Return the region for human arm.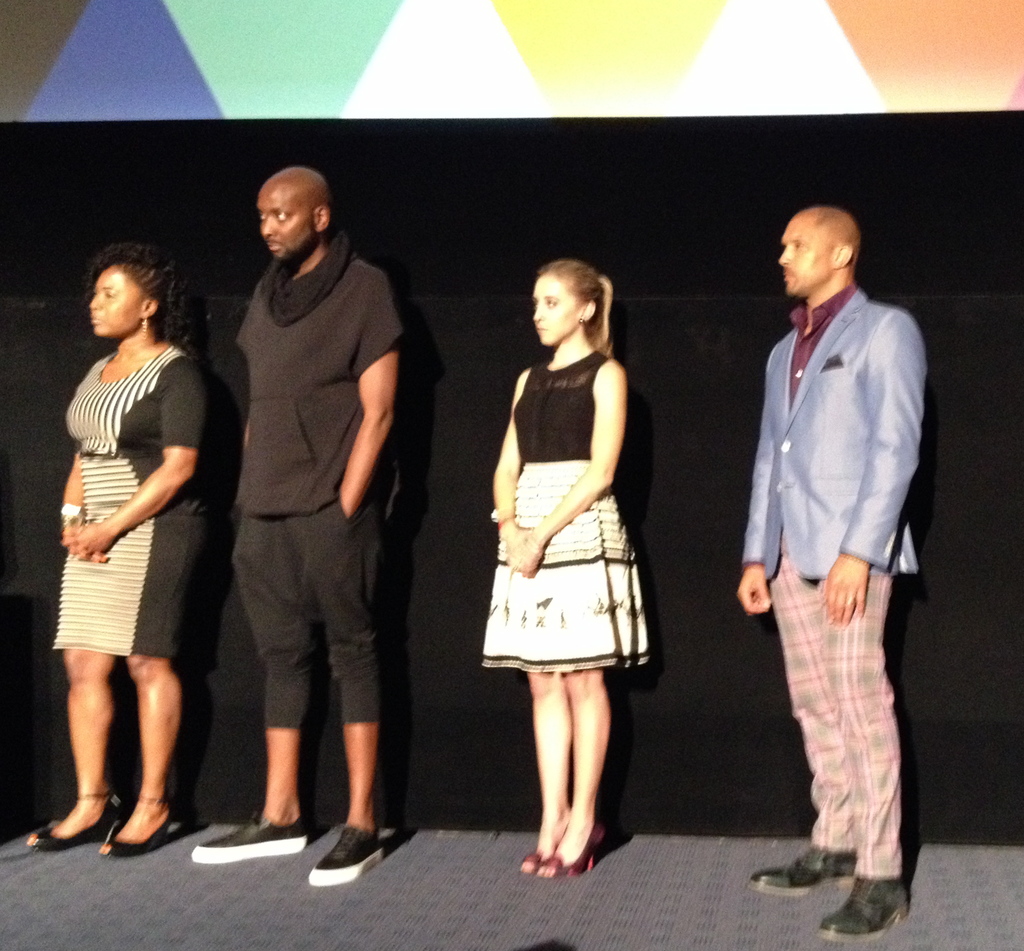
x1=323, y1=331, x2=401, y2=548.
